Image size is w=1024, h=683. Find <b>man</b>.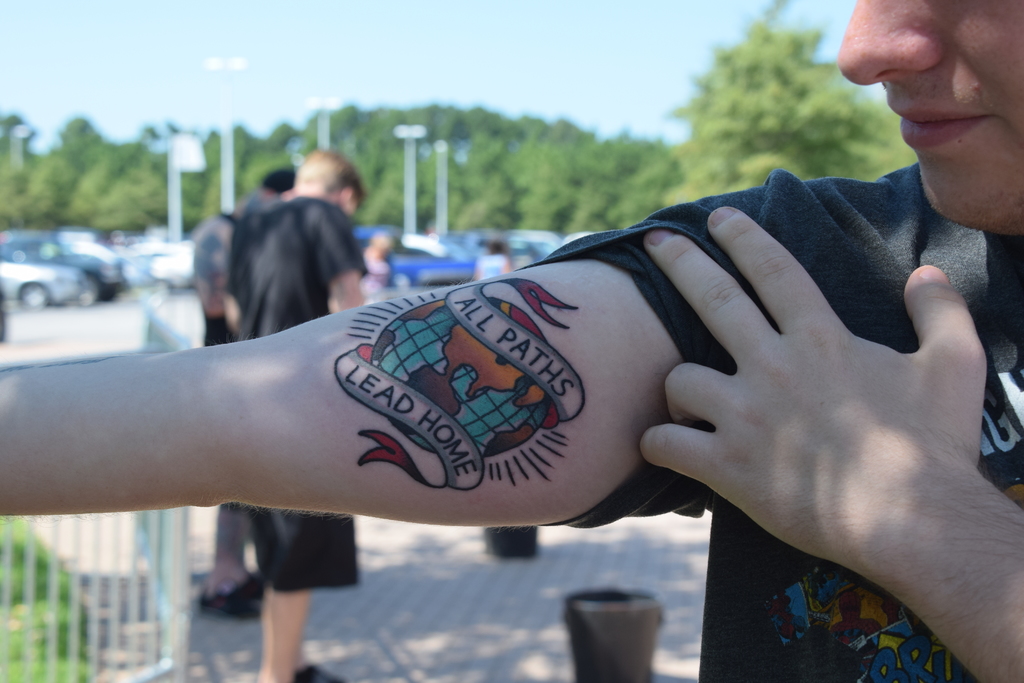
(0, 0, 1023, 682).
